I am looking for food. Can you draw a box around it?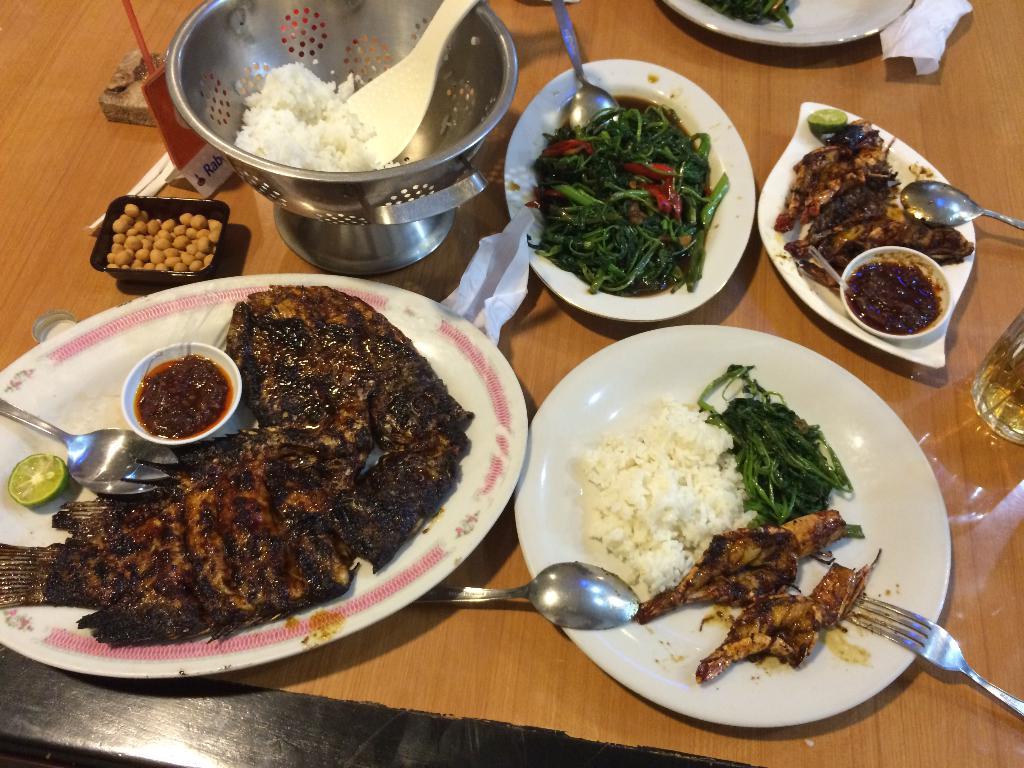
Sure, the bounding box is pyautogui.locateOnScreen(554, 340, 916, 684).
